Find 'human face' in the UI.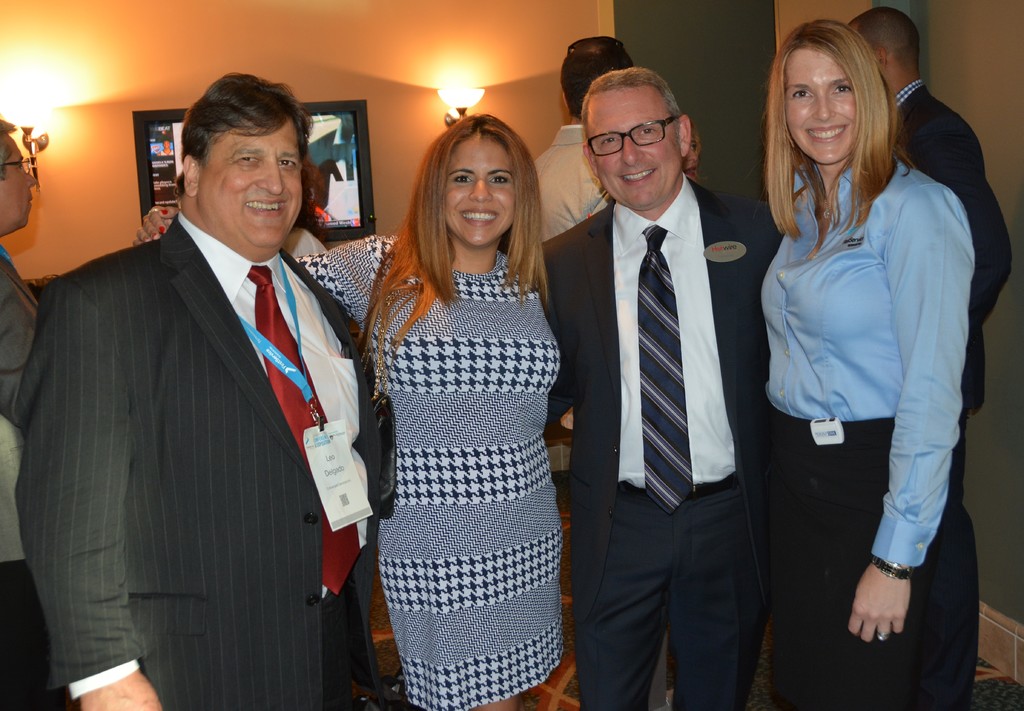
UI element at <region>445, 129, 517, 249</region>.
